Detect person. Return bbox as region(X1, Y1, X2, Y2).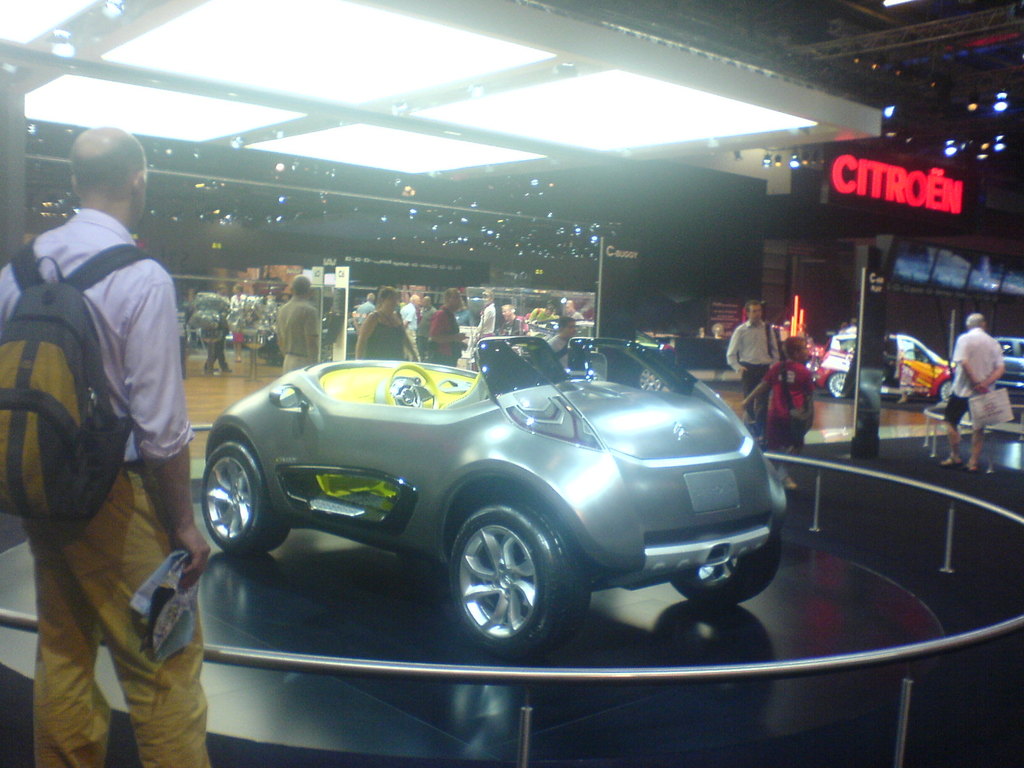
region(428, 288, 470, 366).
